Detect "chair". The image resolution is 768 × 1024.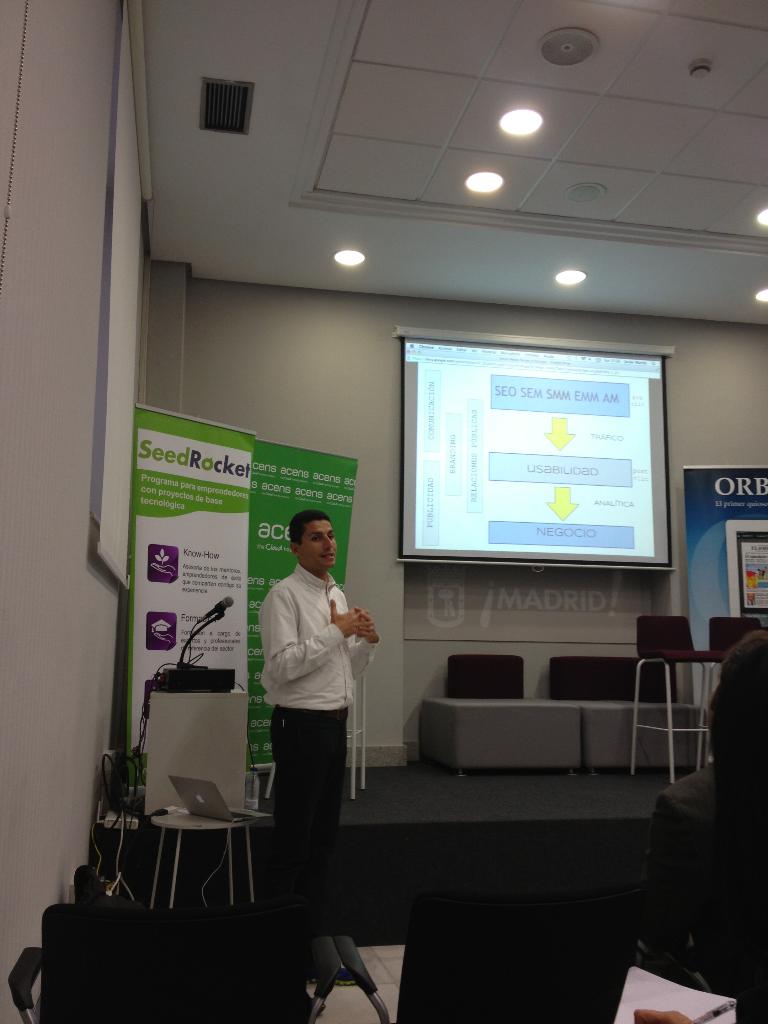
x1=9, y1=897, x2=347, y2=1023.
